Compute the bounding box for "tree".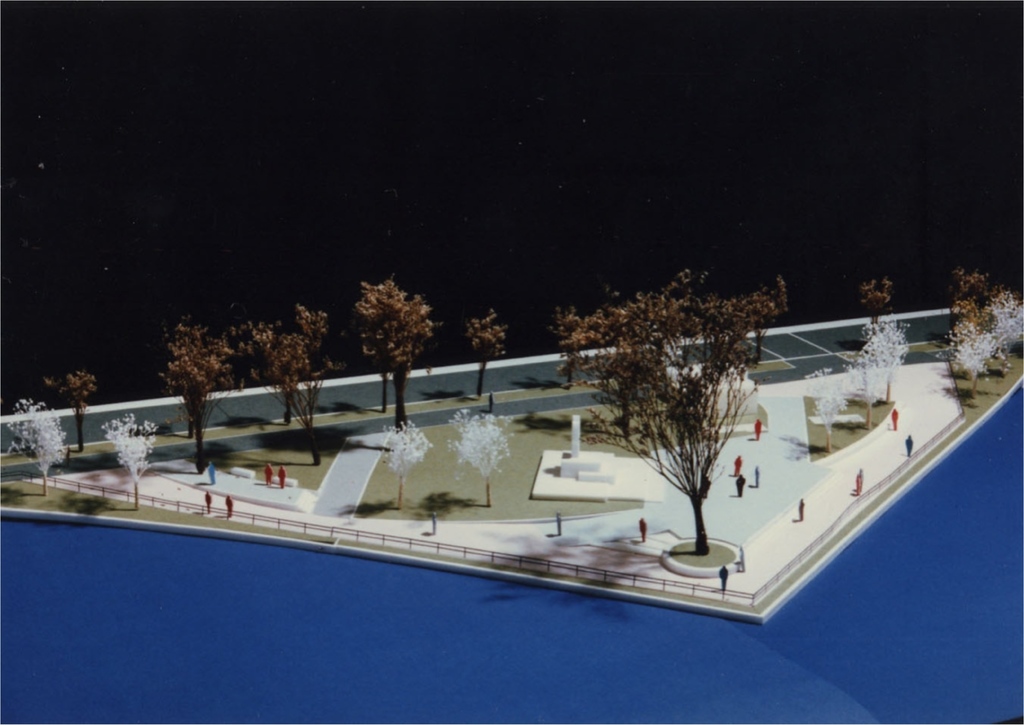
Rect(857, 278, 898, 328).
